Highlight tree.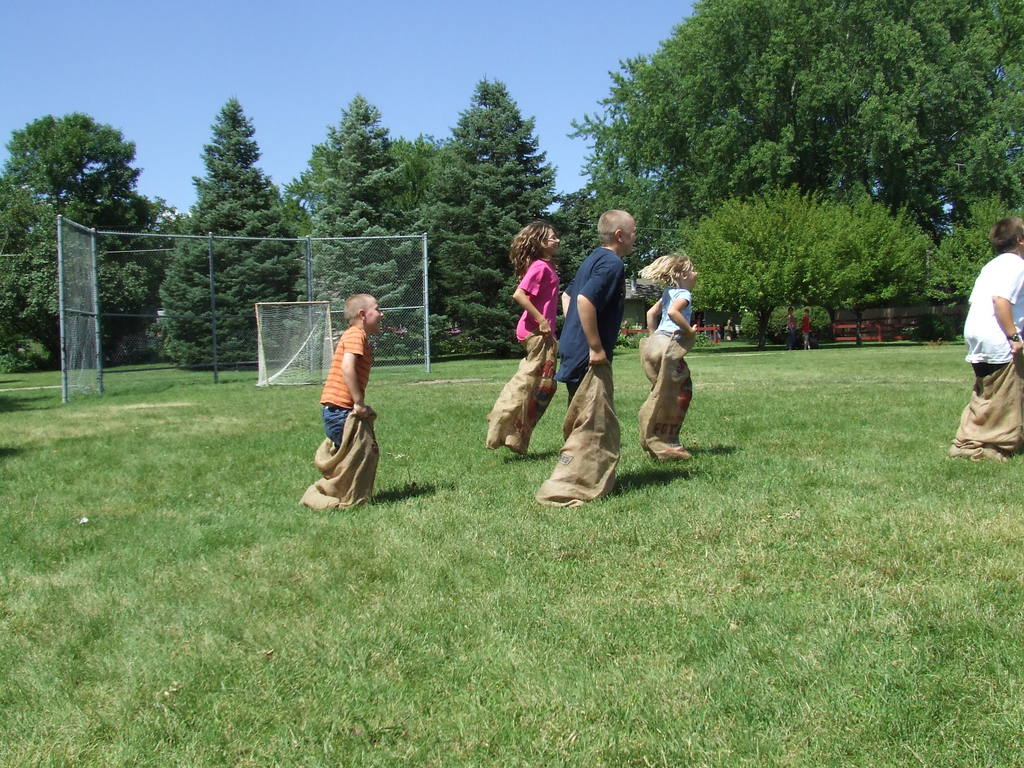
Highlighted region: 0, 106, 160, 373.
